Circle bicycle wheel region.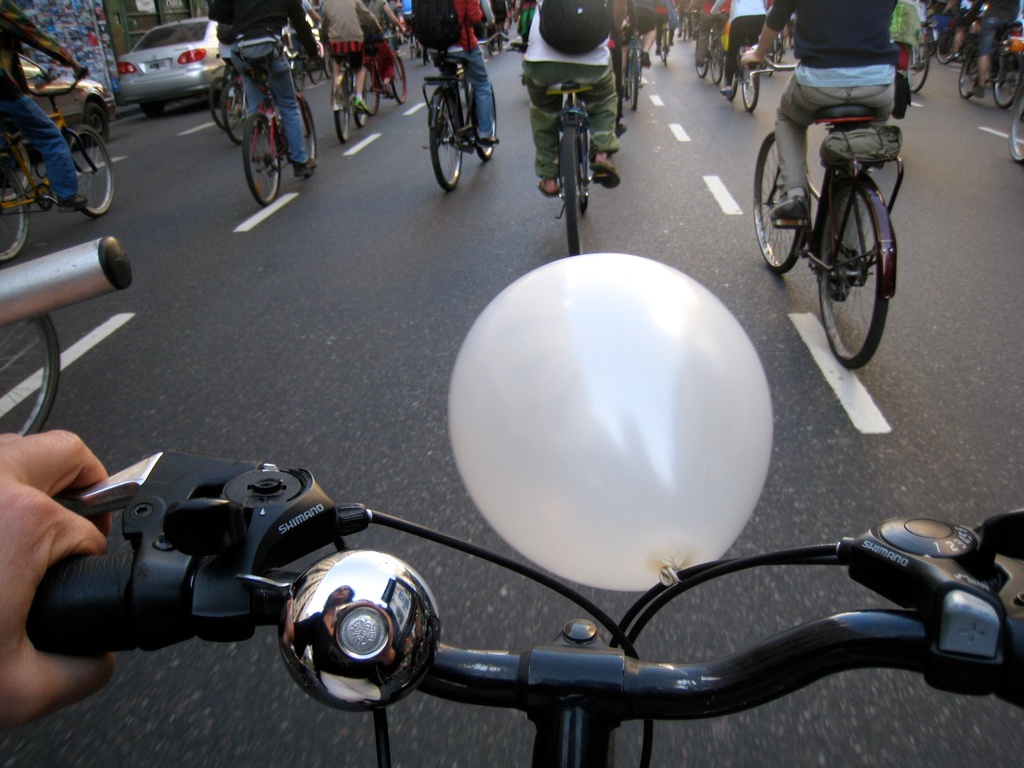
Region: 0/310/61/434.
